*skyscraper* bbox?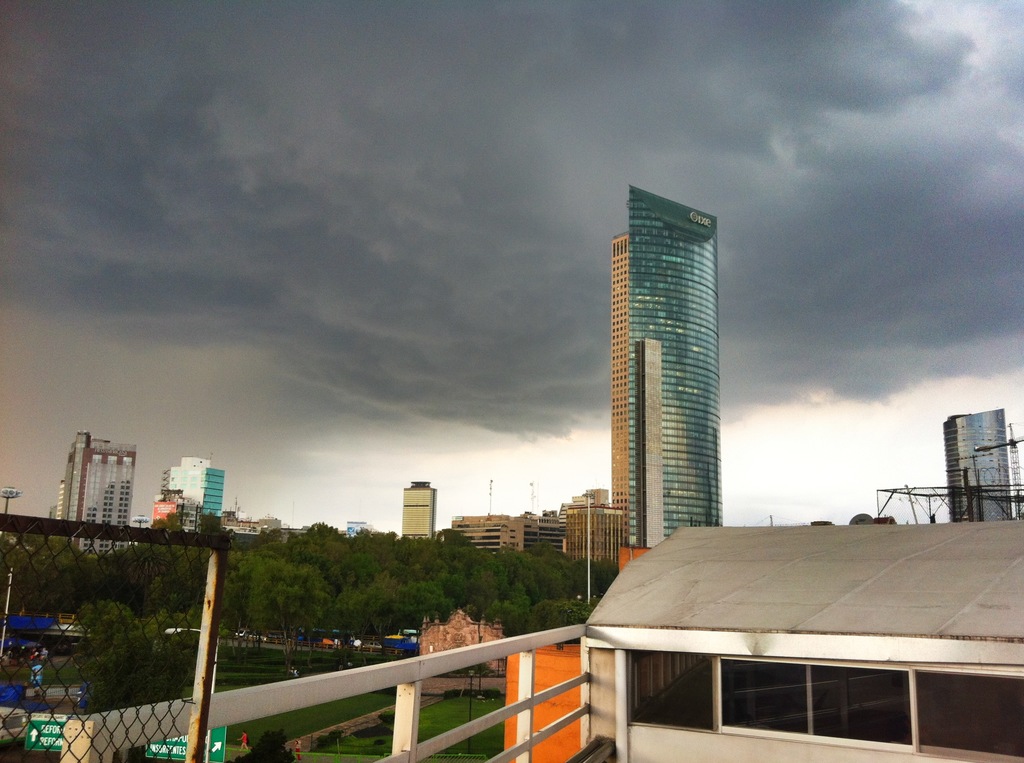
[left=396, top=483, right=440, bottom=540]
